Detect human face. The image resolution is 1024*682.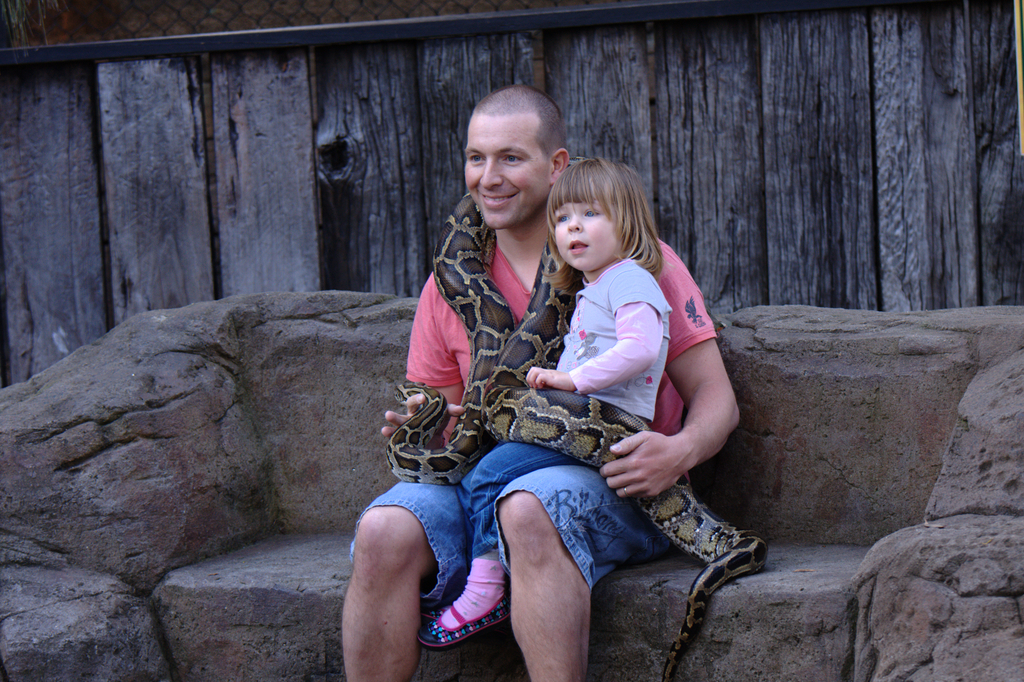
<bbox>555, 193, 621, 273</bbox>.
